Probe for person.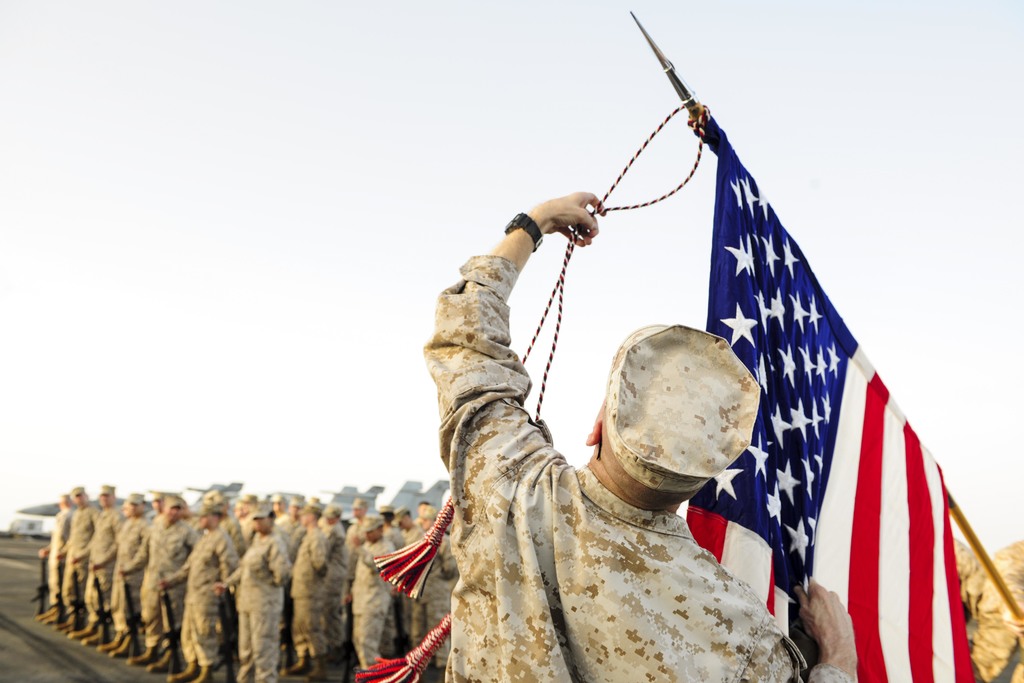
Probe result: detection(422, 192, 859, 682).
